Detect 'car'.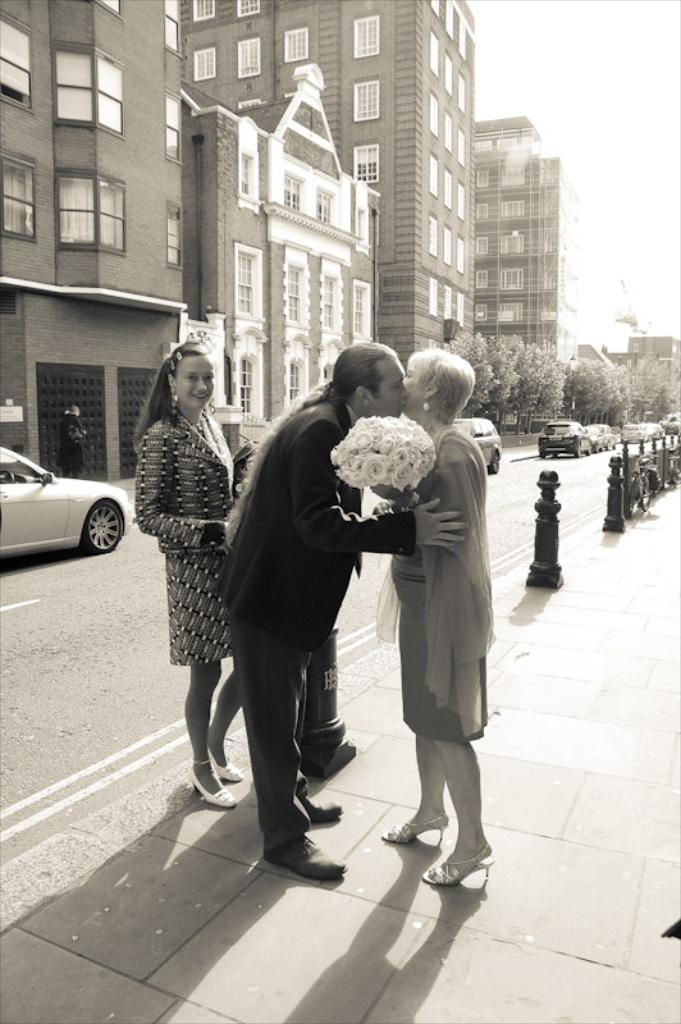
Detected at 662/410/680/431.
